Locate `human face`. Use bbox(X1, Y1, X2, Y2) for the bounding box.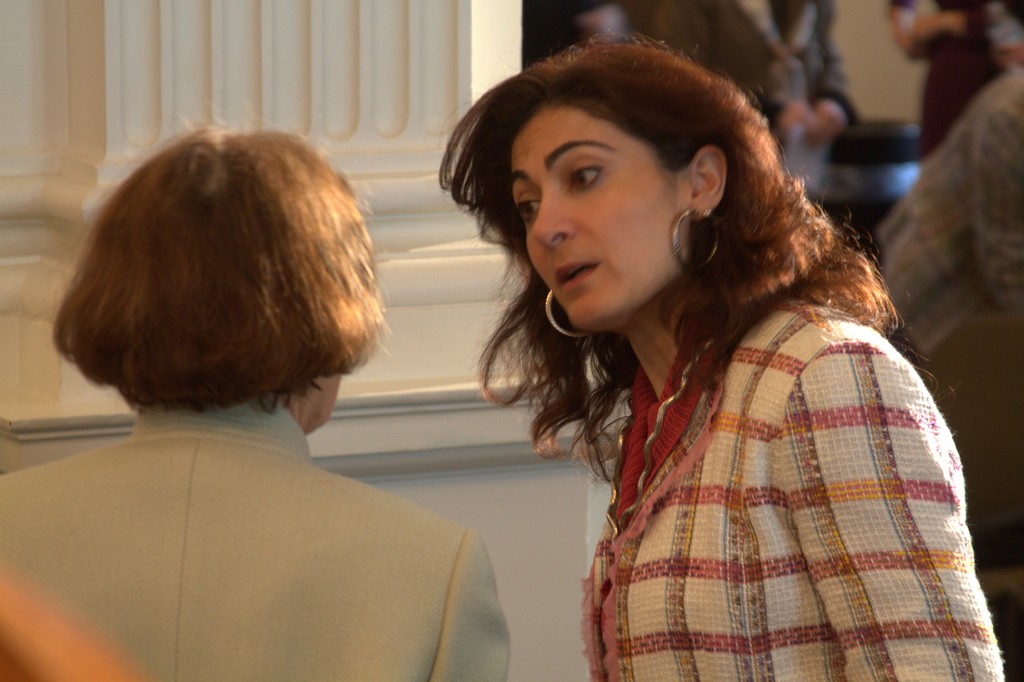
bbox(514, 111, 687, 322).
